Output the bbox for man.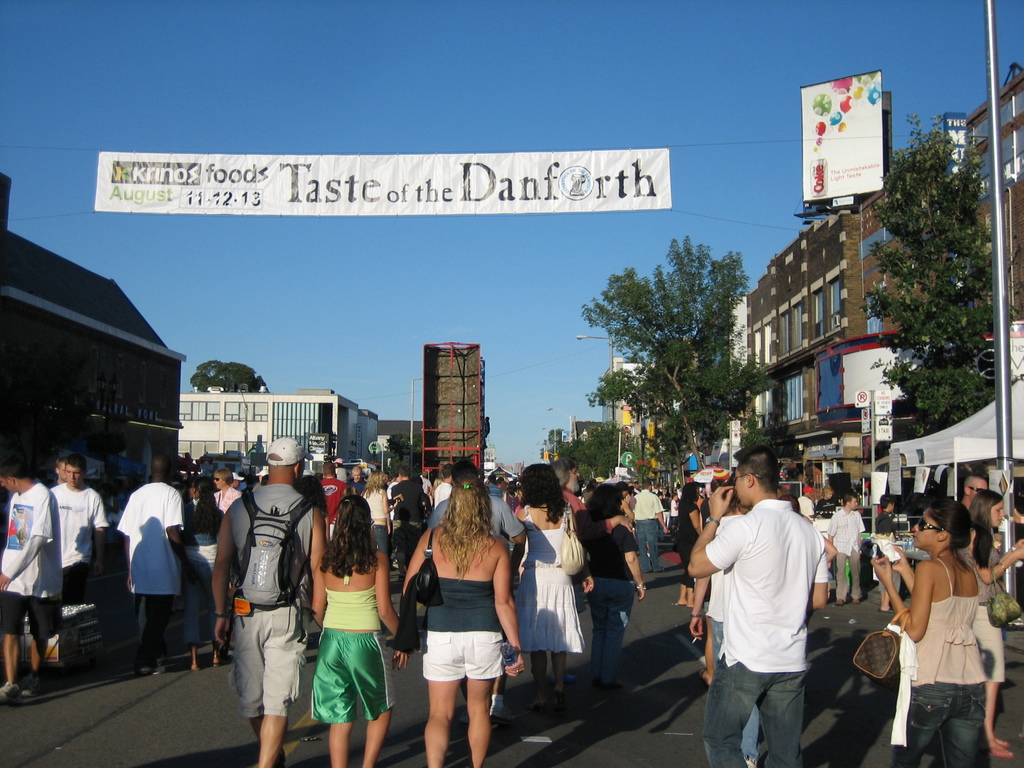
(left=47, top=452, right=117, bottom=603).
